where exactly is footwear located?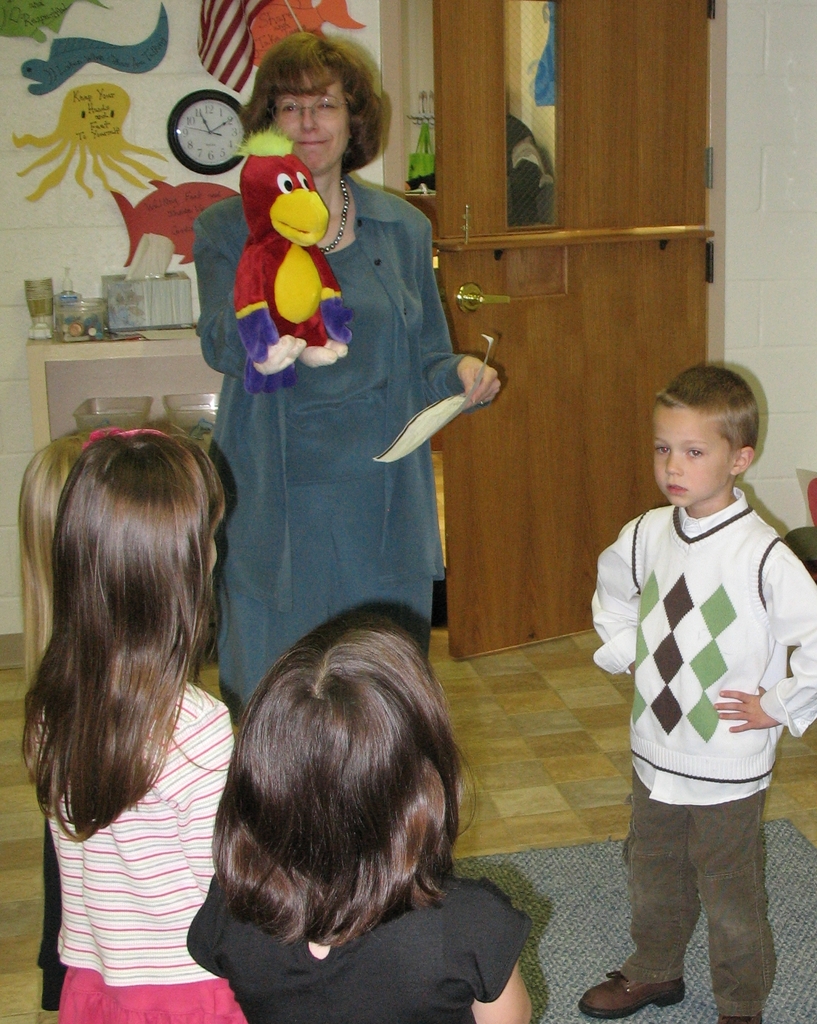
Its bounding box is (581, 969, 687, 1023).
